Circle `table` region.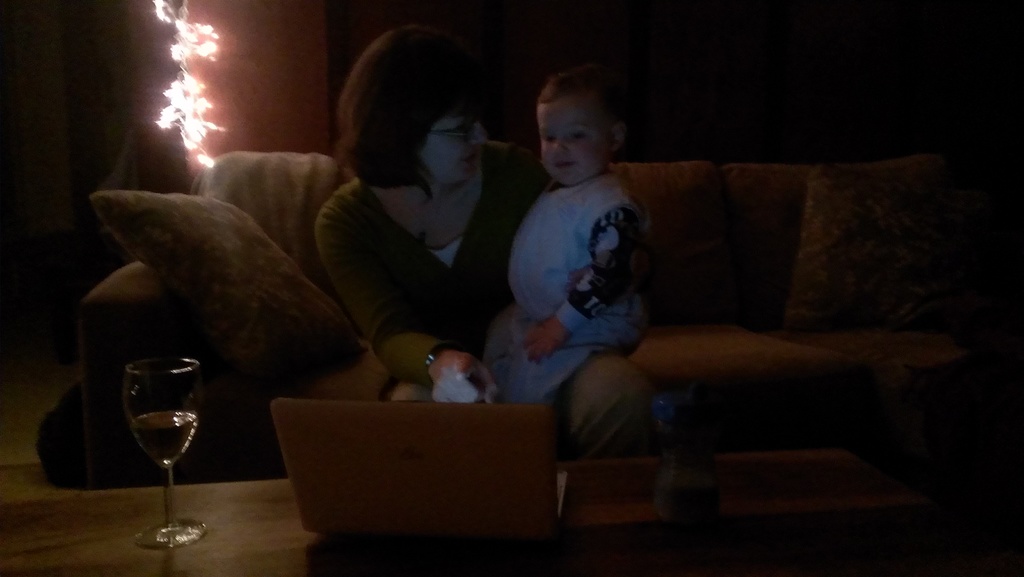
Region: pyautogui.locateOnScreen(0, 475, 567, 576).
